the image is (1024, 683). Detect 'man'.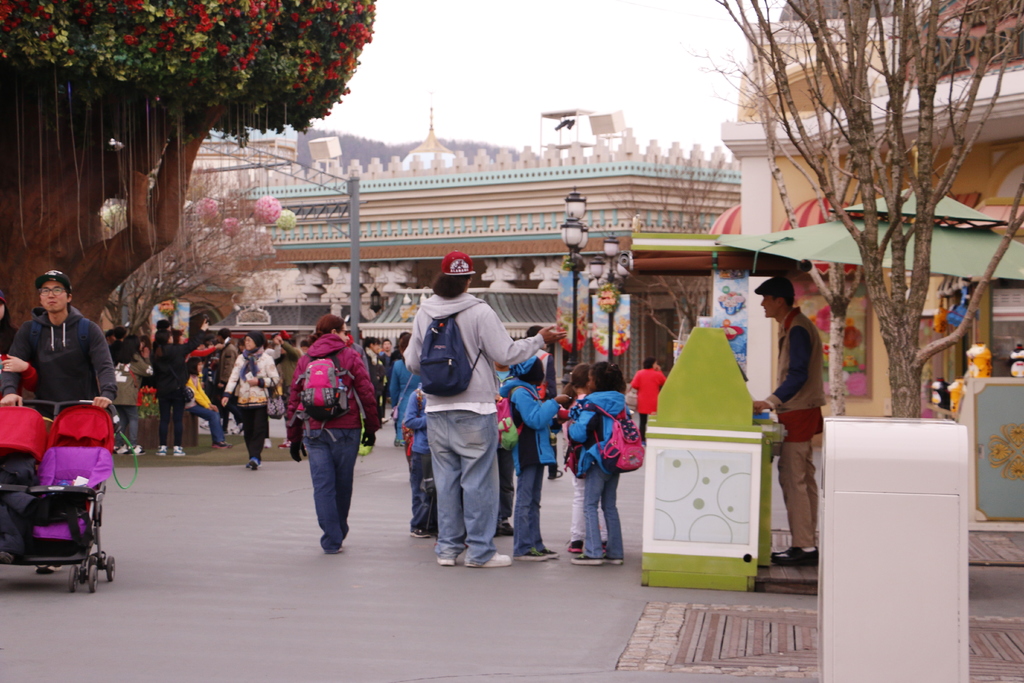
Detection: 211 328 240 434.
